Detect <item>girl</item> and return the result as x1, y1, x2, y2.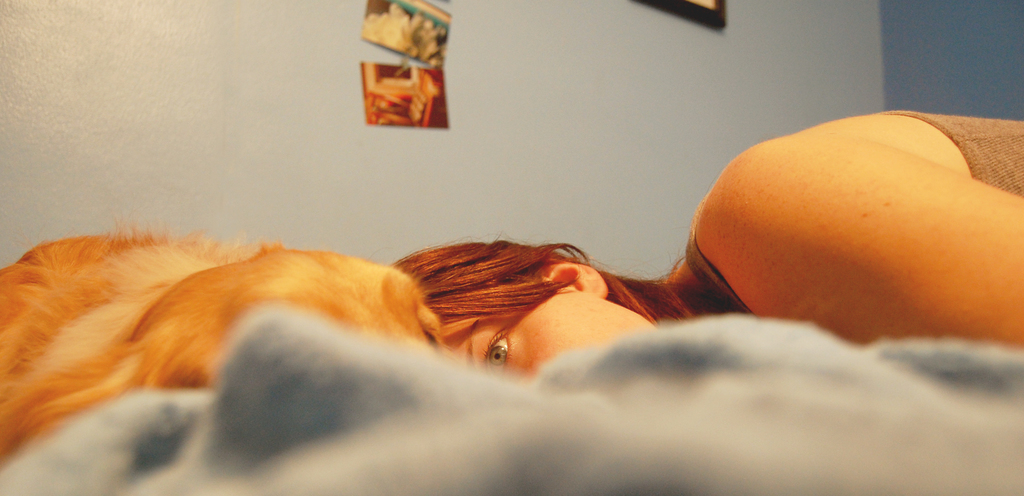
393, 104, 1023, 397.
